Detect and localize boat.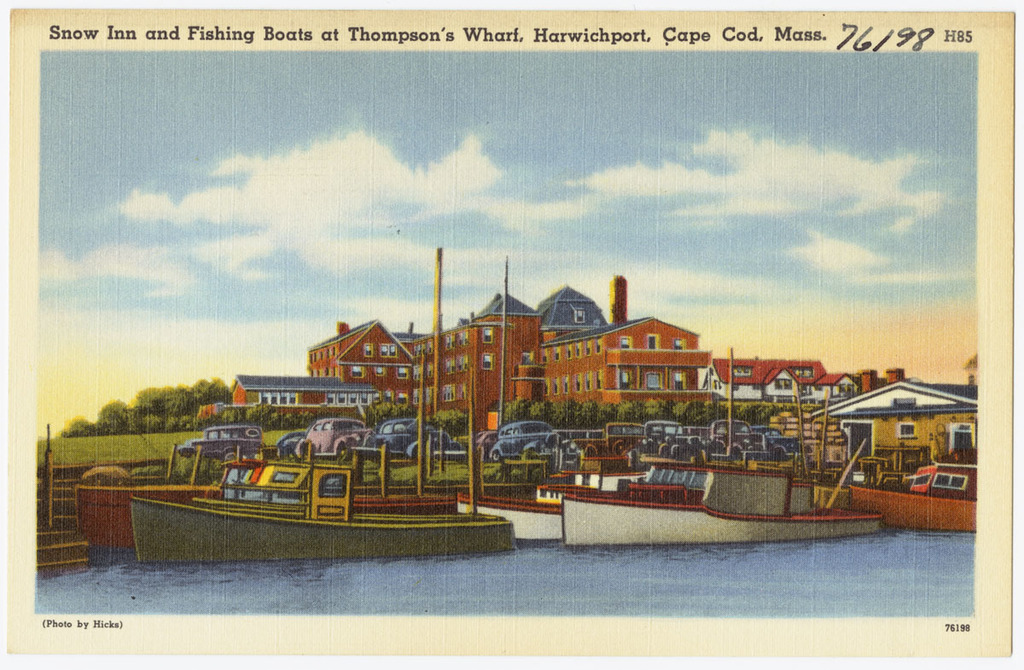
Localized at 809,384,842,493.
